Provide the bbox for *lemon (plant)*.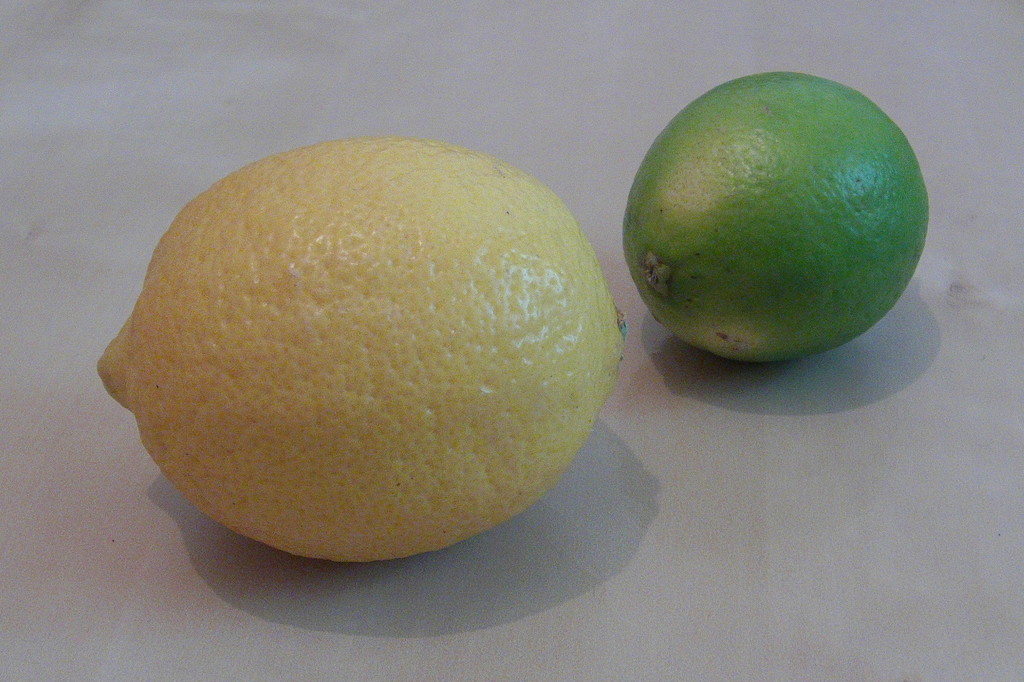
bbox(621, 67, 932, 365).
